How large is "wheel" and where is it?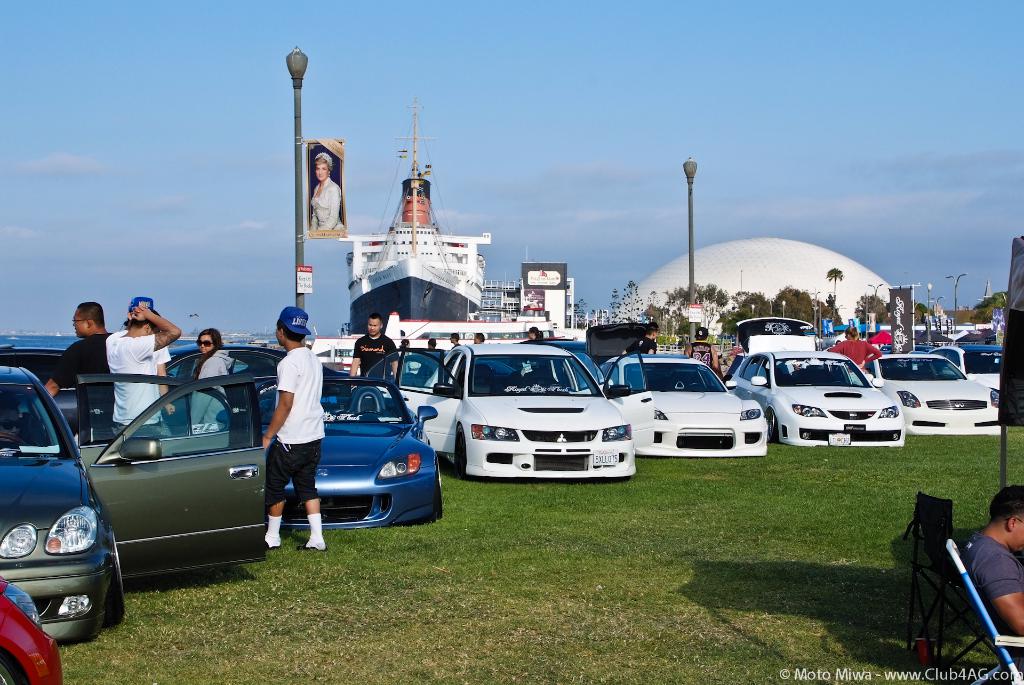
Bounding box: bbox(0, 663, 20, 684).
